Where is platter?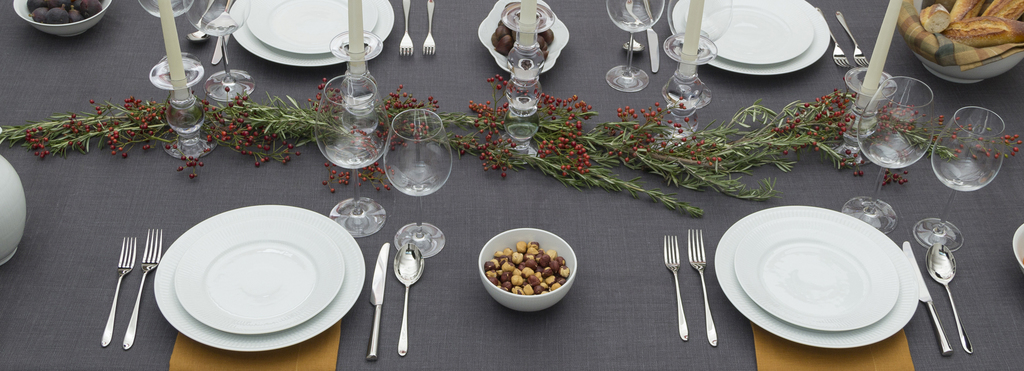
<bbox>714, 203, 918, 350</bbox>.
